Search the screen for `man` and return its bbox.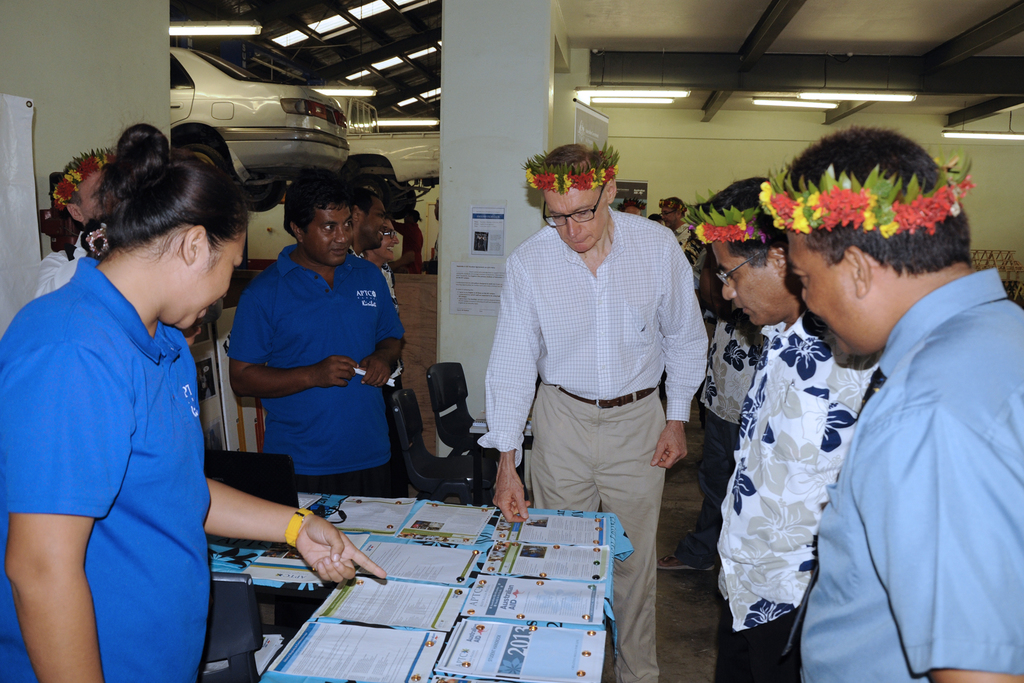
Found: (24,149,122,300).
